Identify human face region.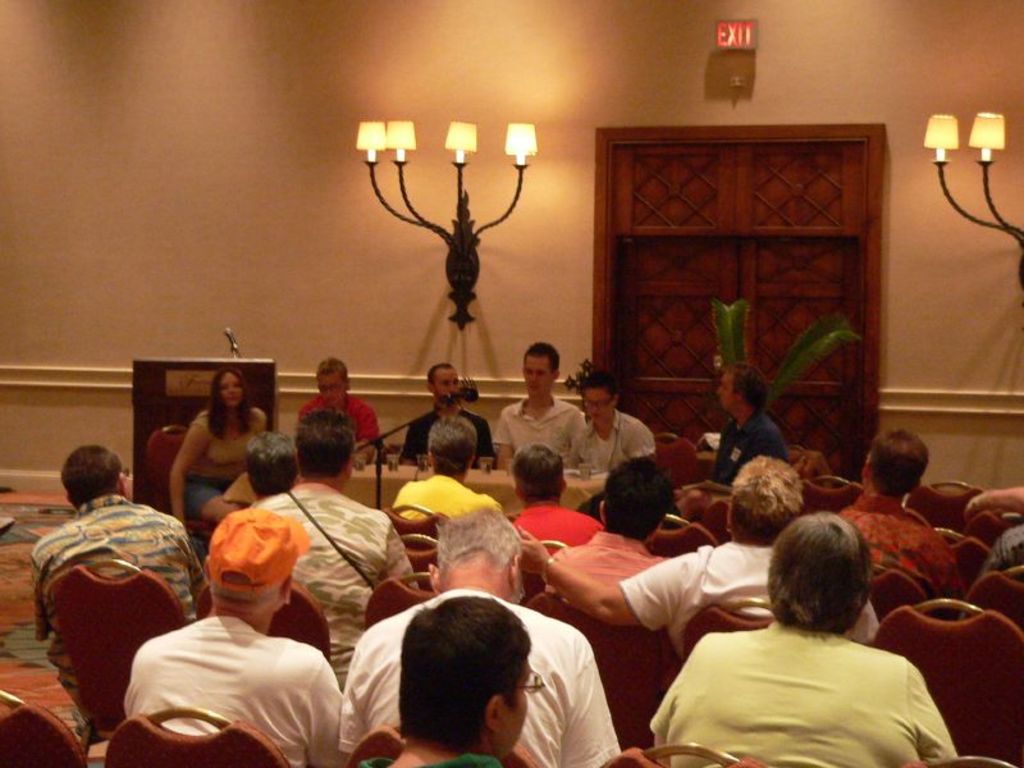
Region: {"left": 524, "top": 356, "right": 550, "bottom": 396}.
